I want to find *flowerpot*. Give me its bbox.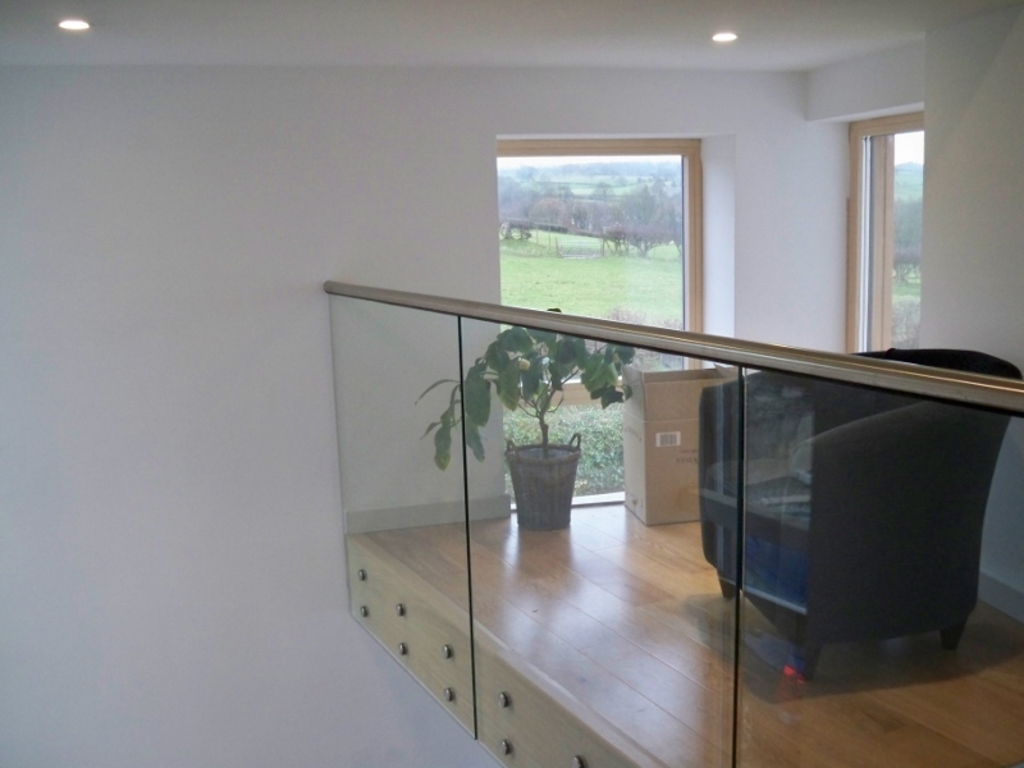
region(506, 451, 595, 545).
